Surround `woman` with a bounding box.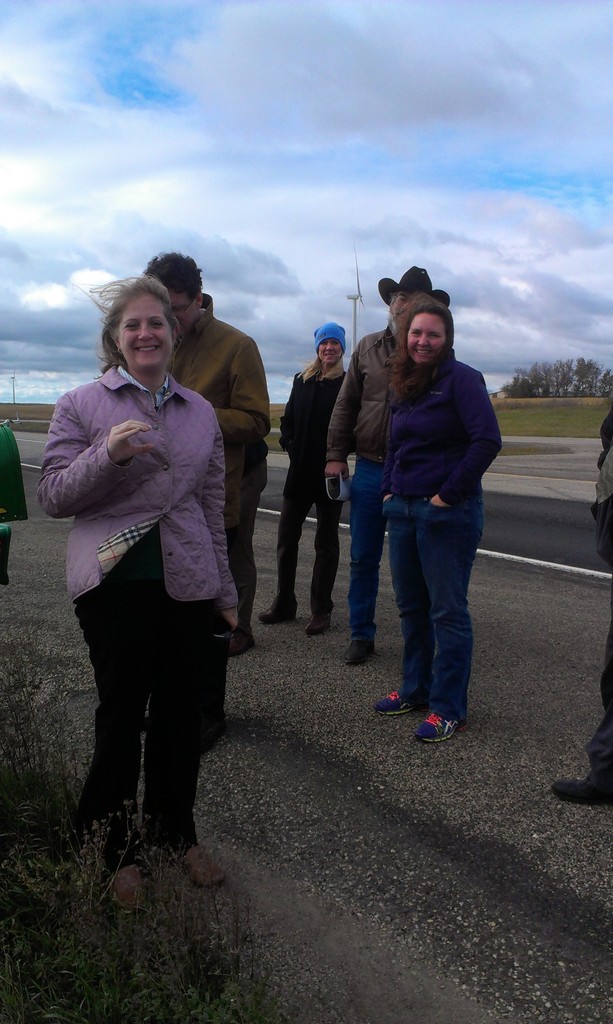
locate(257, 323, 348, 639).
